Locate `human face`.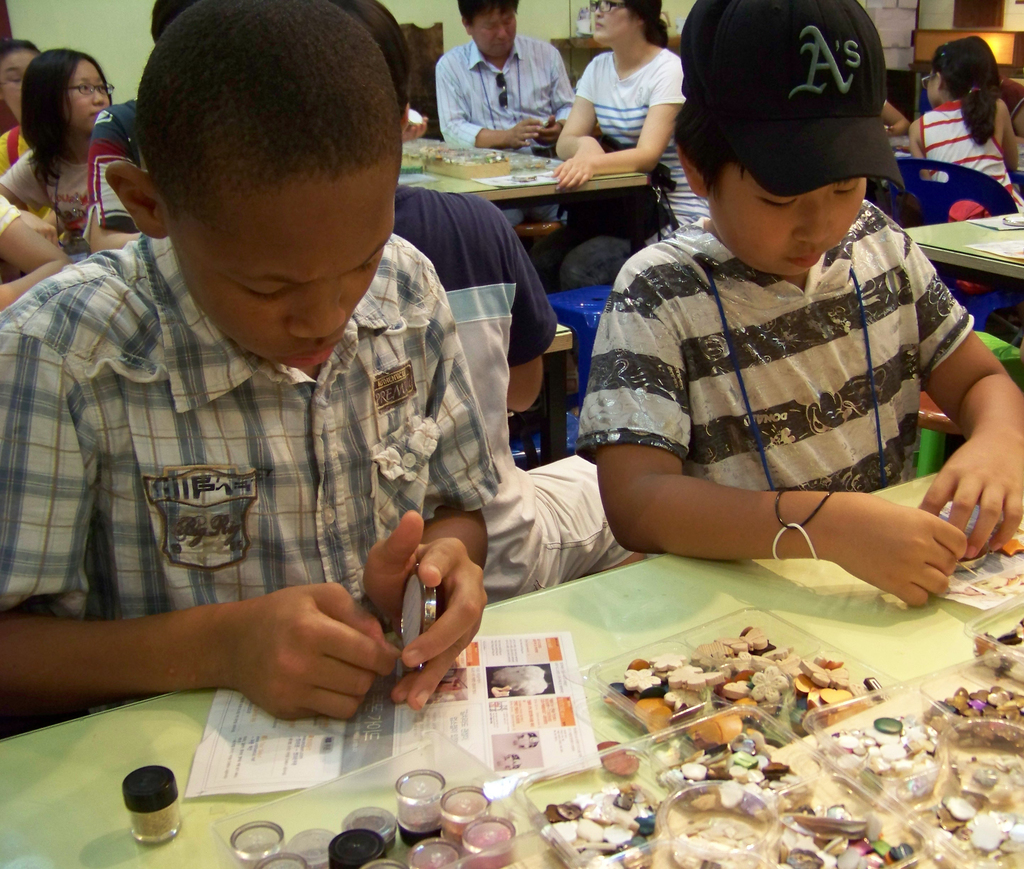
Bounding box: detection(590, 0, 637, 42).
